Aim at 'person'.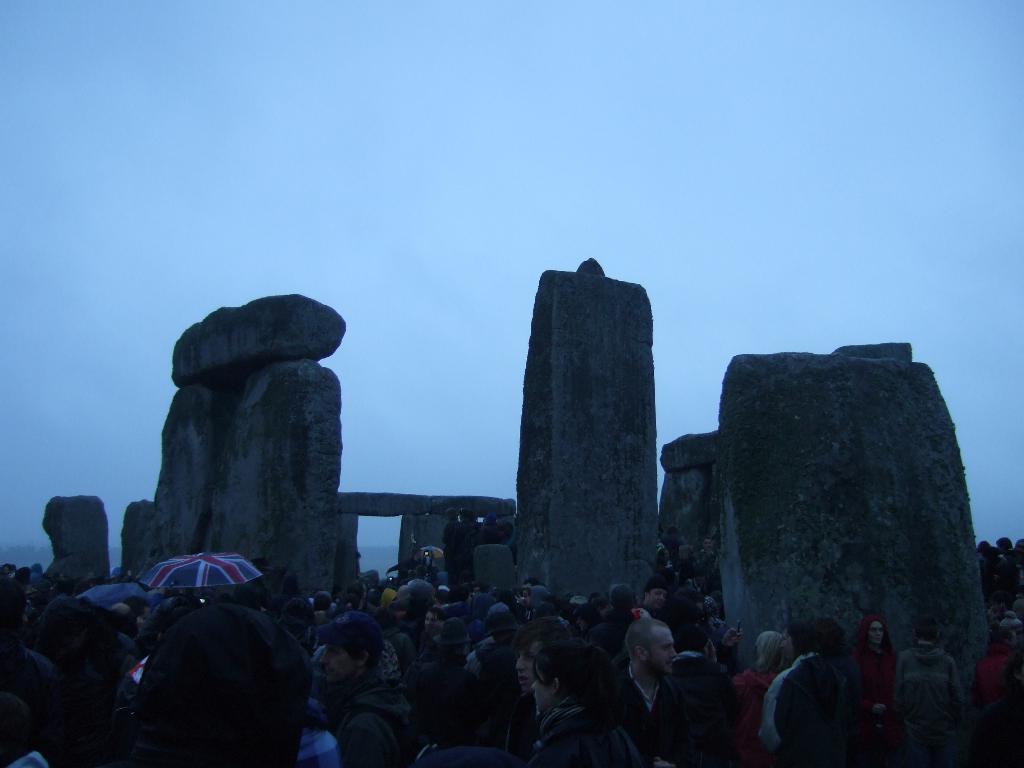
Aimed at (x1=507, y1=640, x2=641, y2=760).
